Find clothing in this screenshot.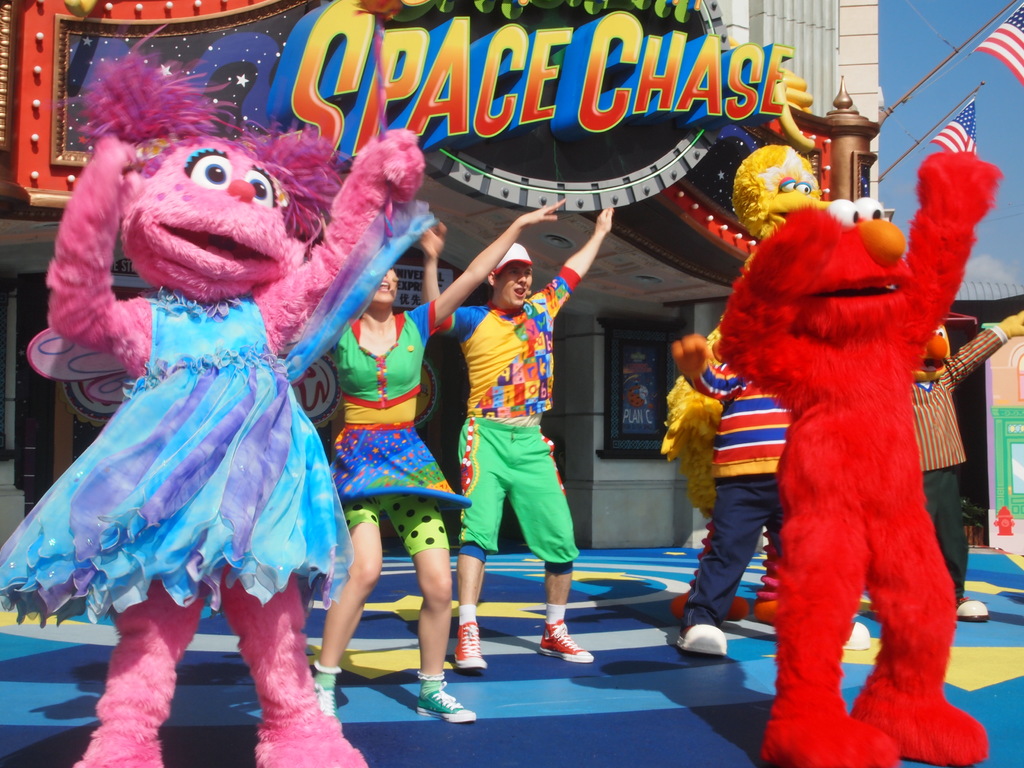
The bounding box for clothing is {"x1": 0, "y1": 290, "x2": 356, "y2": 622}.
